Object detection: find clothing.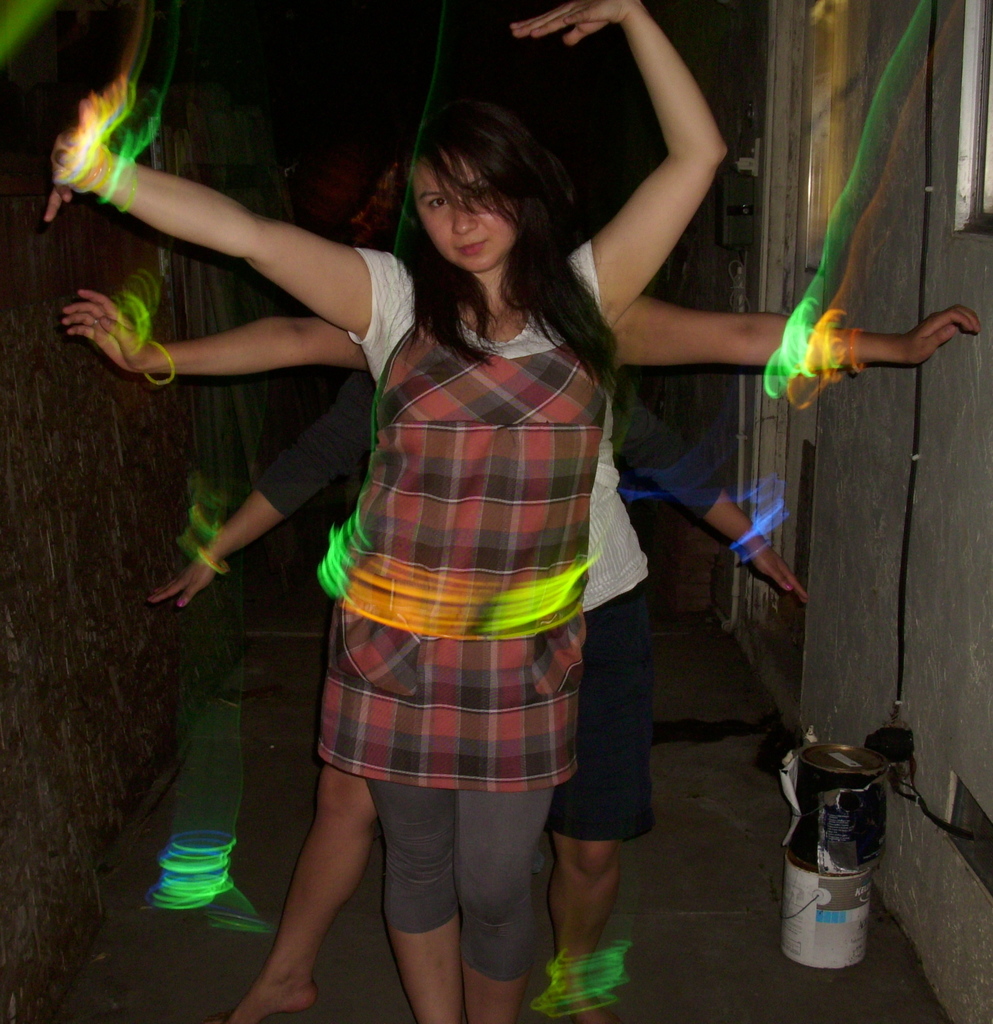
x1=256, y1=369, x2=729, y2=839.
